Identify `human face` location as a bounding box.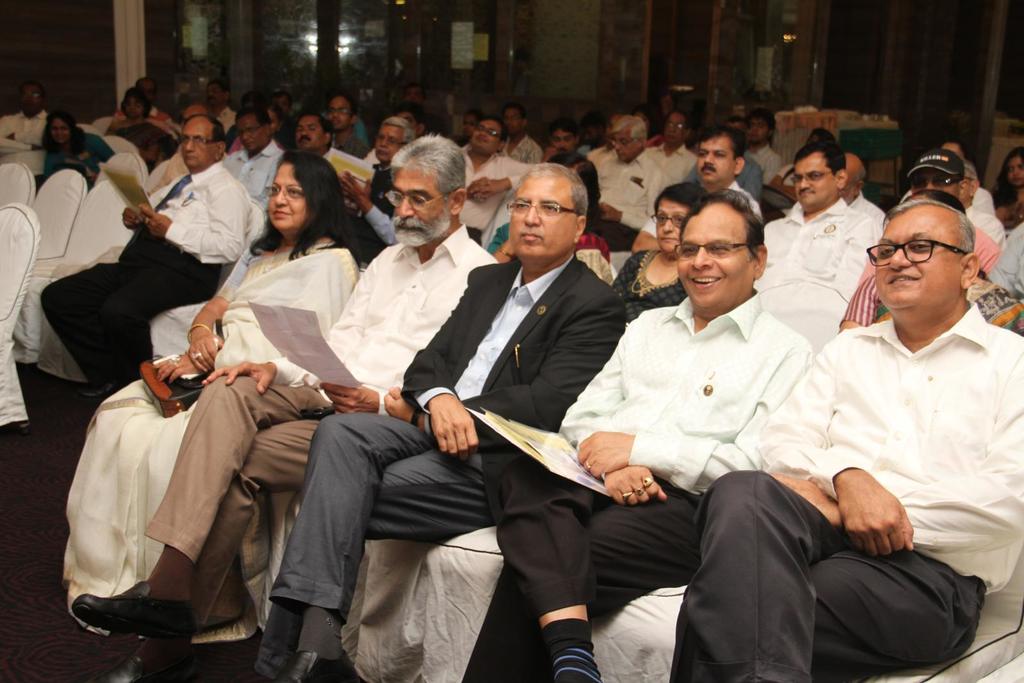
Rect(266, 166, 310, 229).
